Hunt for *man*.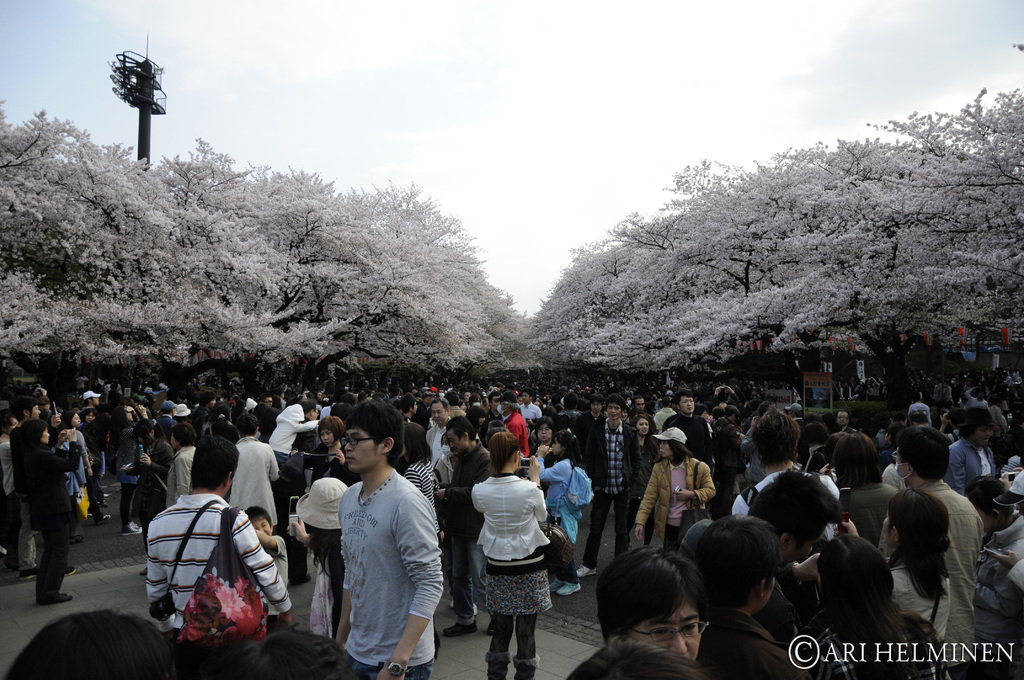
Hunted down at [left=659, top=391, right=710, bottom=464].
